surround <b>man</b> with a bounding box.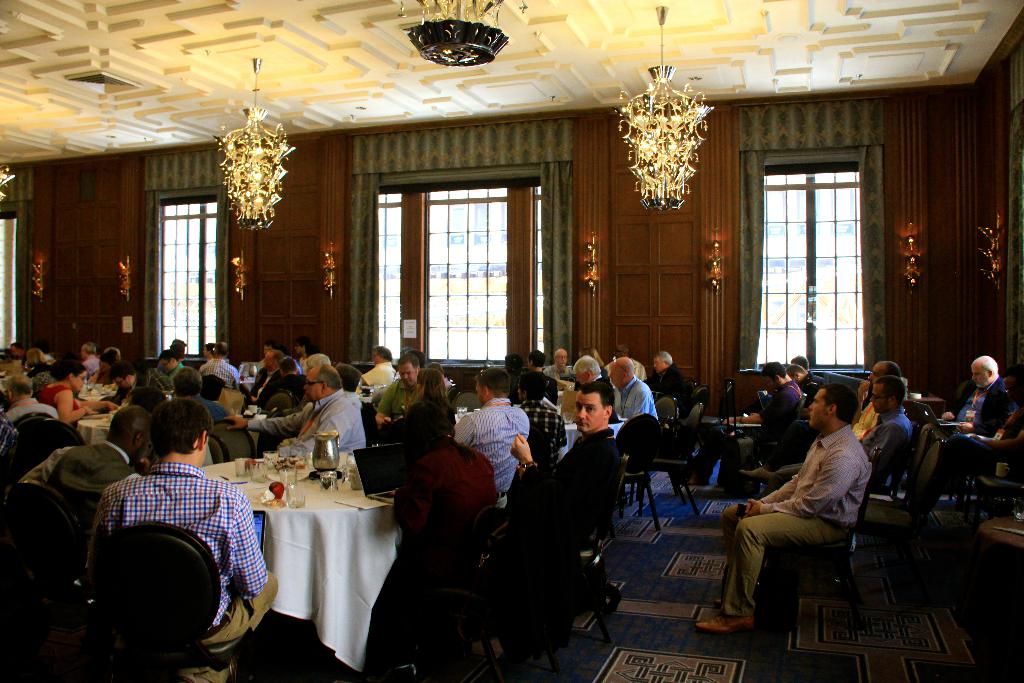
left=726, top=361, right=806, bottom=469.
